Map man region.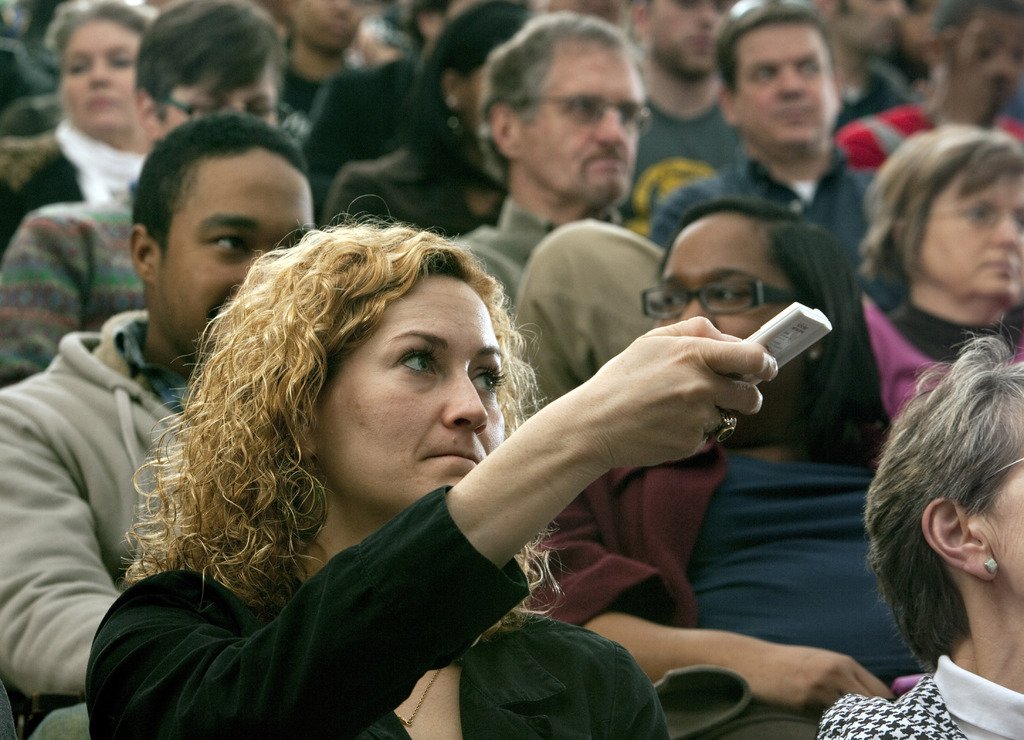
Mapped to {"x1": 814, "y1": 0, "x2": 917, "y2": 126}.
